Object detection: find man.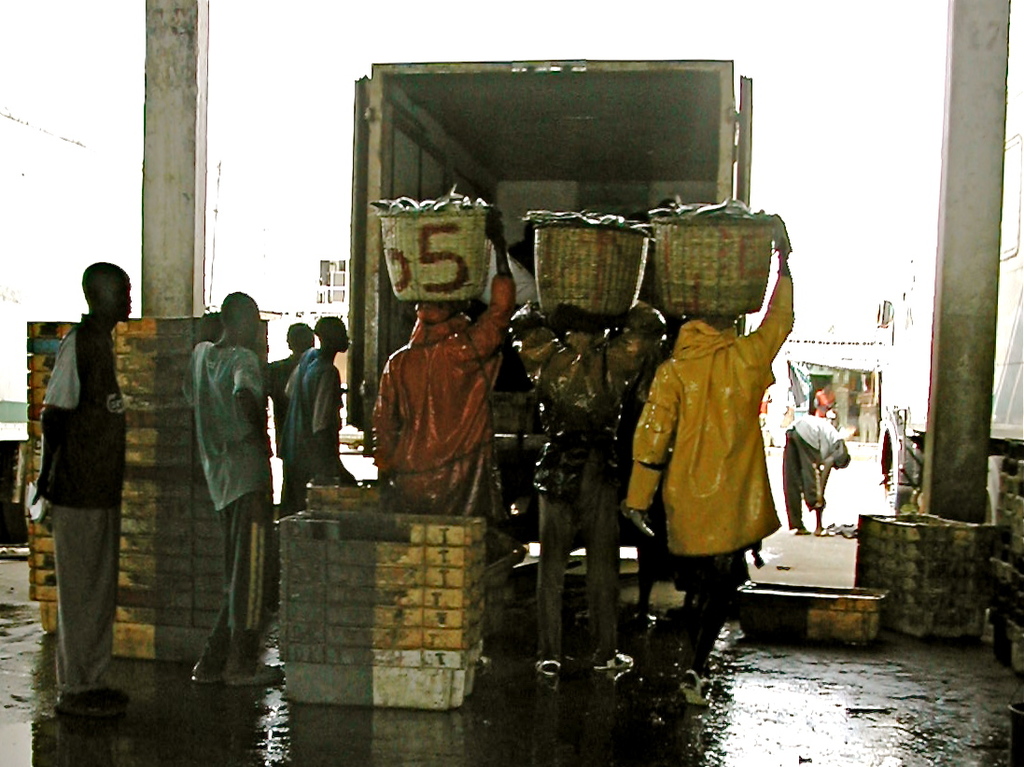
box(278, 313, 351, 509).
